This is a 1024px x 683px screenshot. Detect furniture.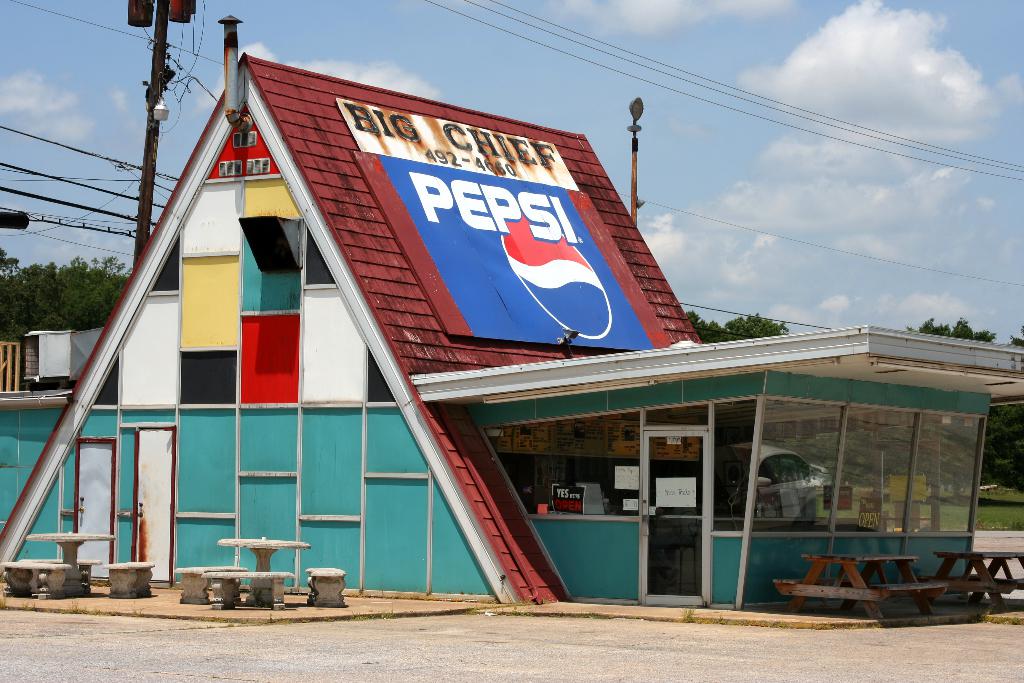
773/548/948/628.
